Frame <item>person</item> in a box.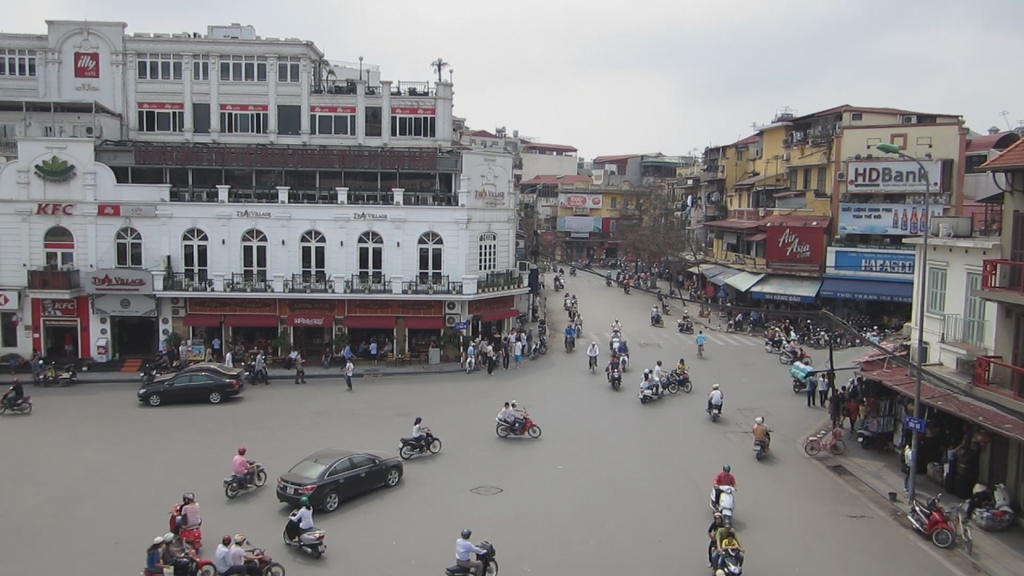
select_region(184, 497, 202, 526).
